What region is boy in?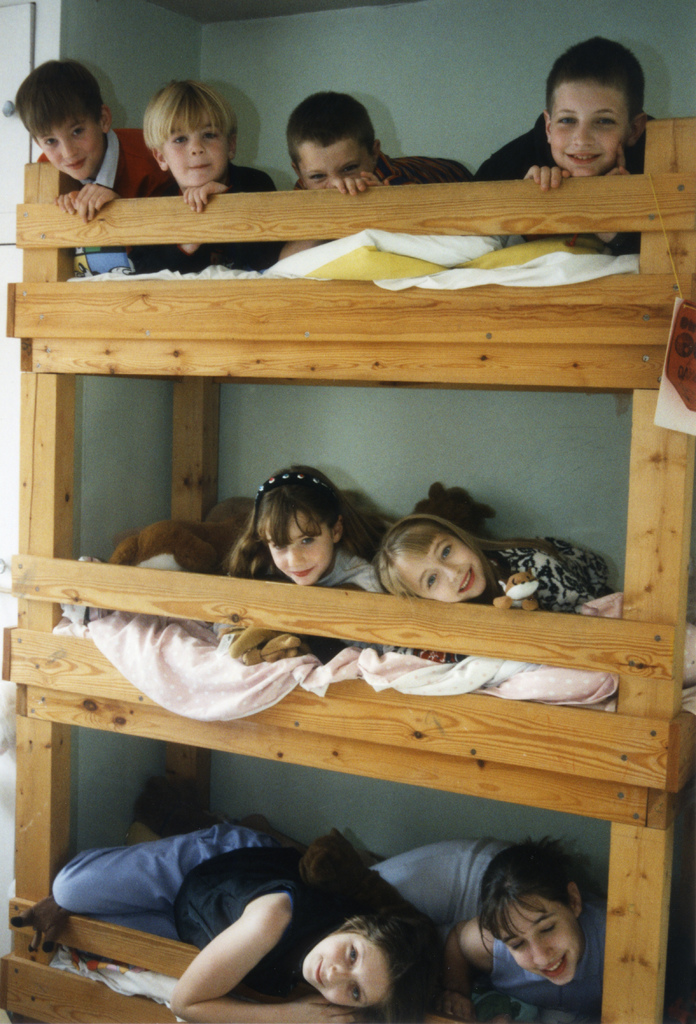
pyautogui.locateOnScreen(277, 87, 470, 257).
